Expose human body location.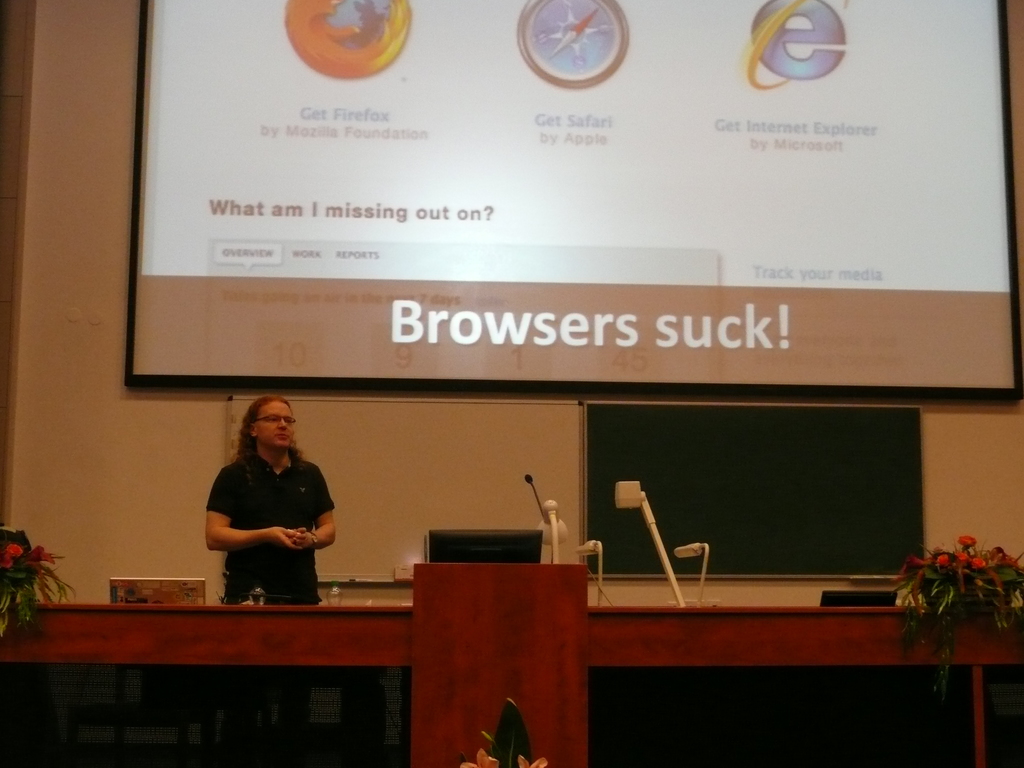
Exposed at detection(205, 403, 335, 620).
